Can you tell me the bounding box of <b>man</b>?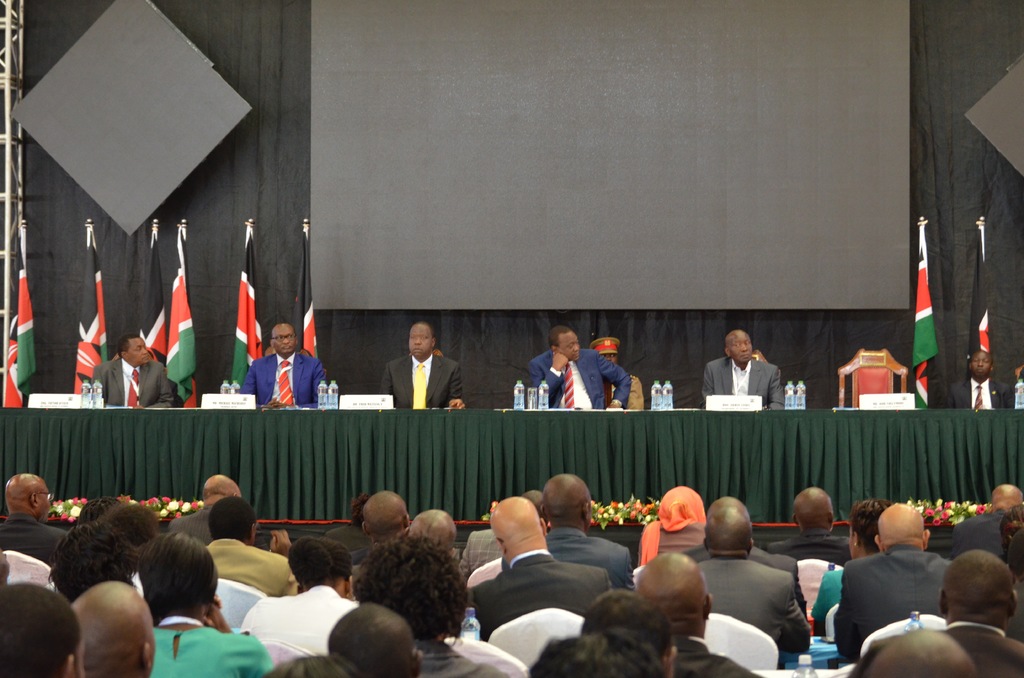
bbox(689, 504, 828, 668).
